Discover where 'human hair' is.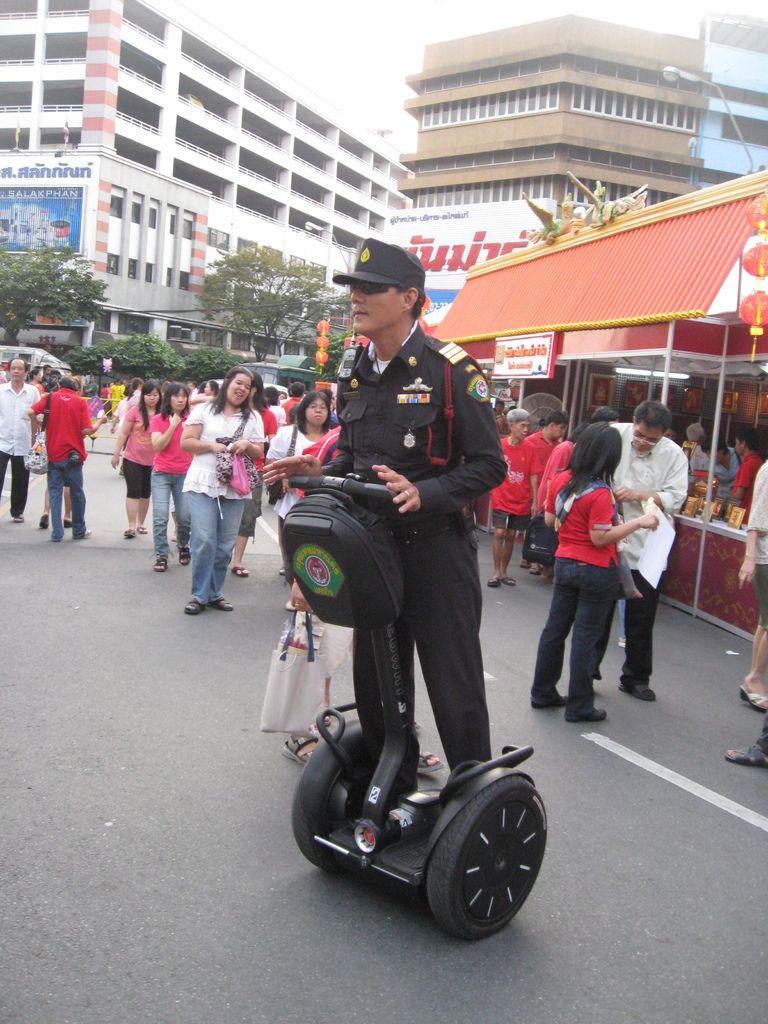
Discovered at BBox(137, 380, 163, 432).
